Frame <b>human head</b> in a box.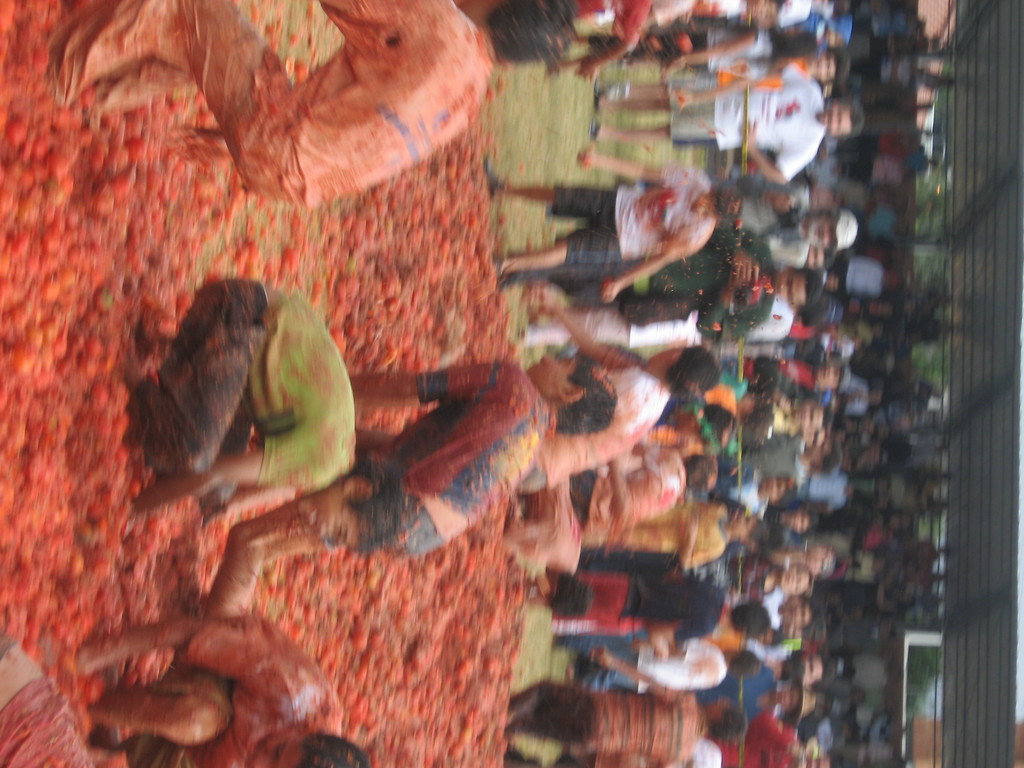
<region>819, 100, 866, 136</region>.
